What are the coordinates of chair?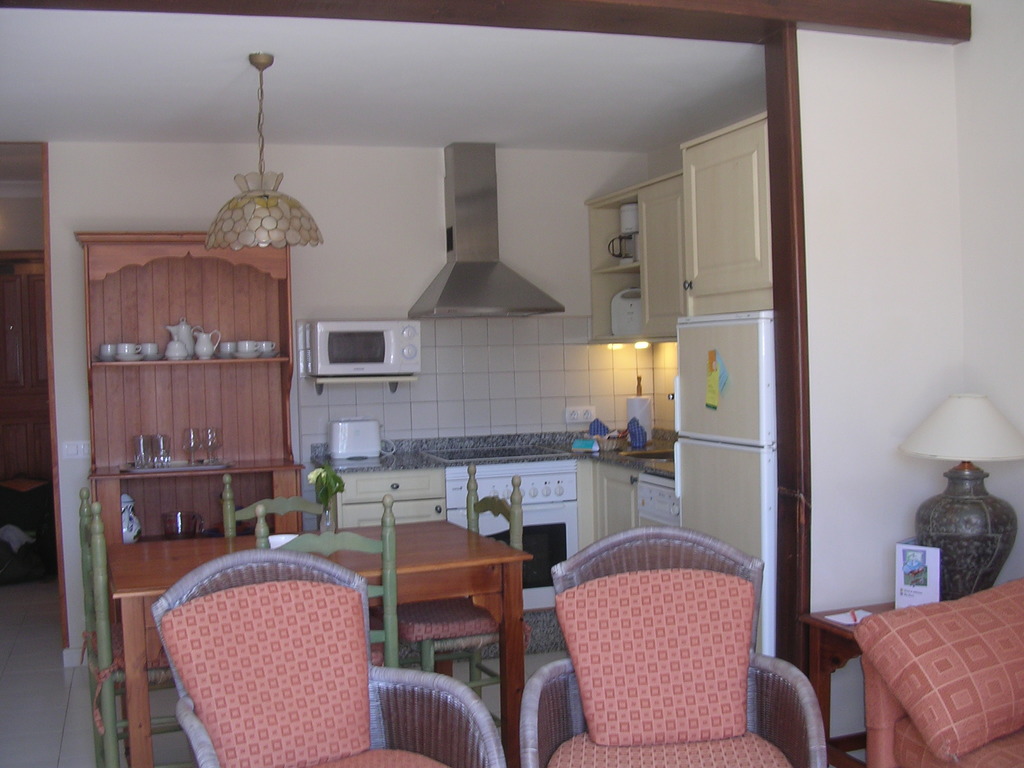
box=[533, 531, 791, 763].
